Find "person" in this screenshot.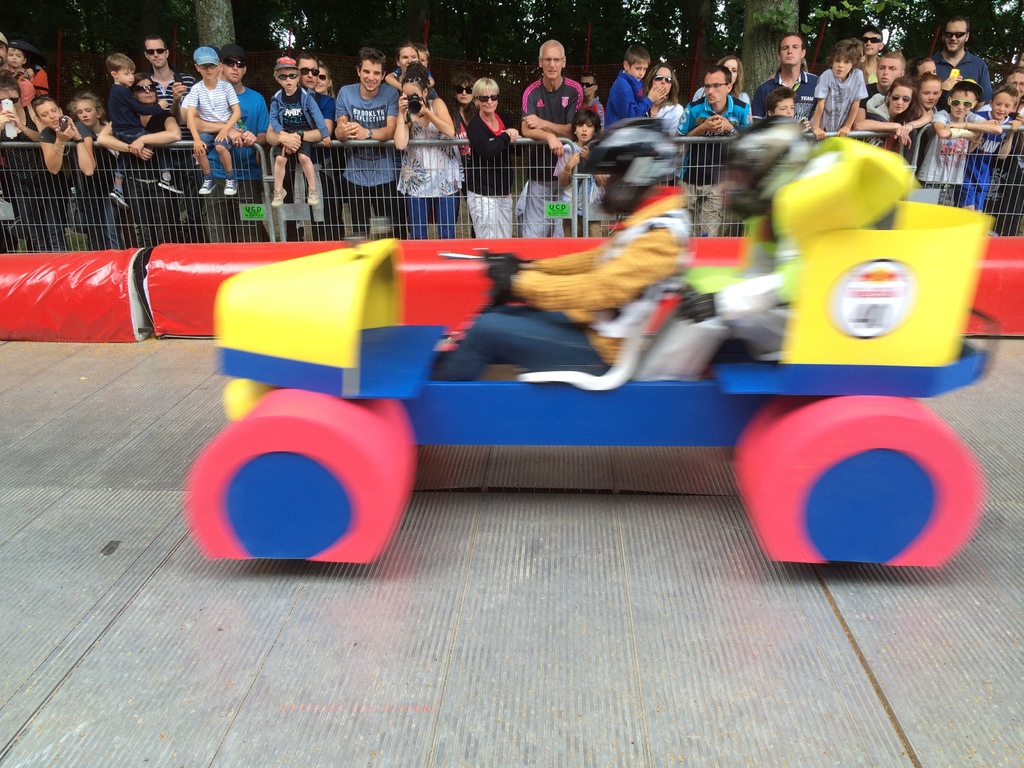
The bounding box for "person" is box=[918, 79, 1004, 205].
